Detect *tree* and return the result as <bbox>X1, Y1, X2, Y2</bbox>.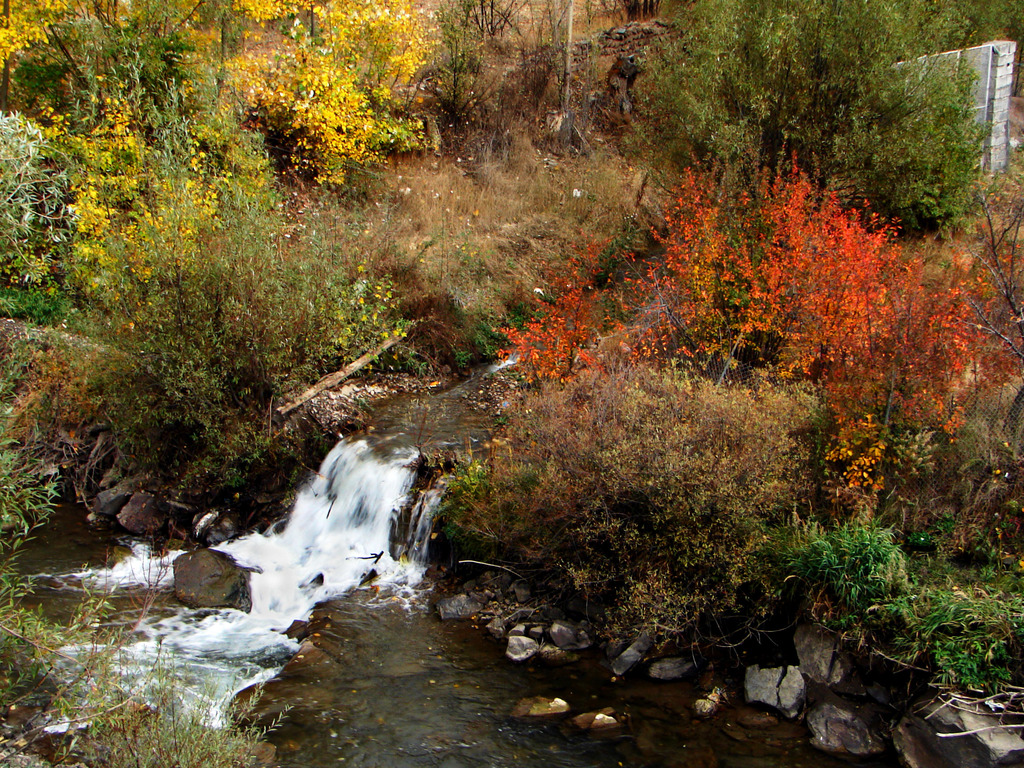
<bbox>0, 0, 352, 314</bbox>.
